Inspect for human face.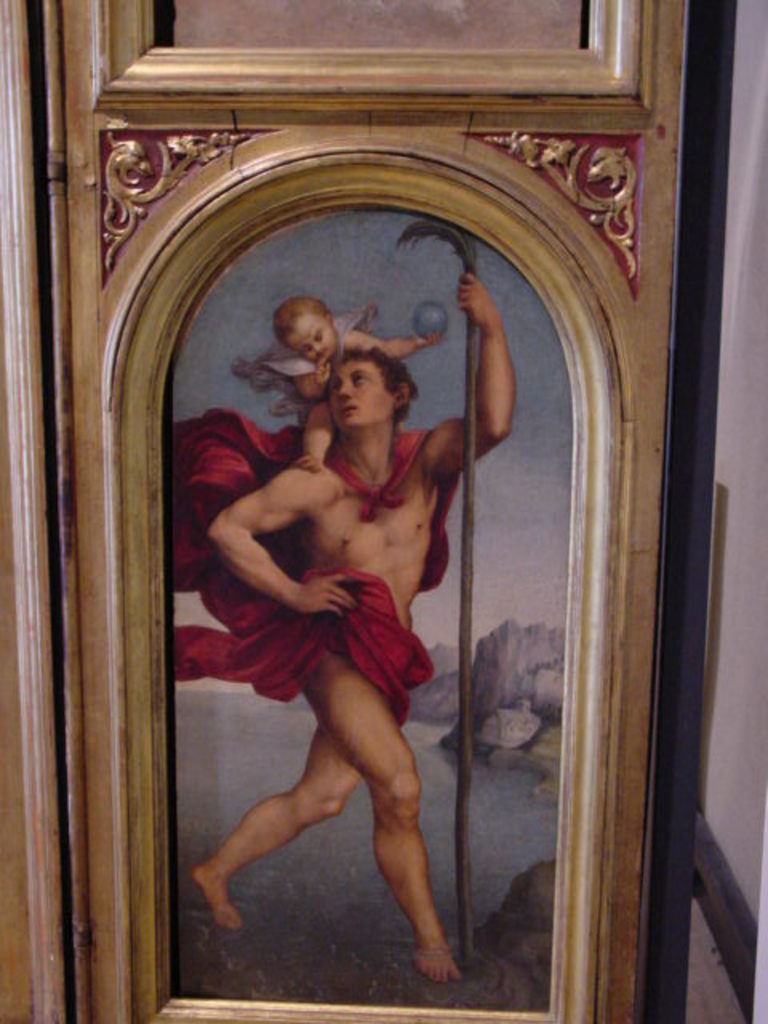
Inspection: 280, 310, 338, 355.
